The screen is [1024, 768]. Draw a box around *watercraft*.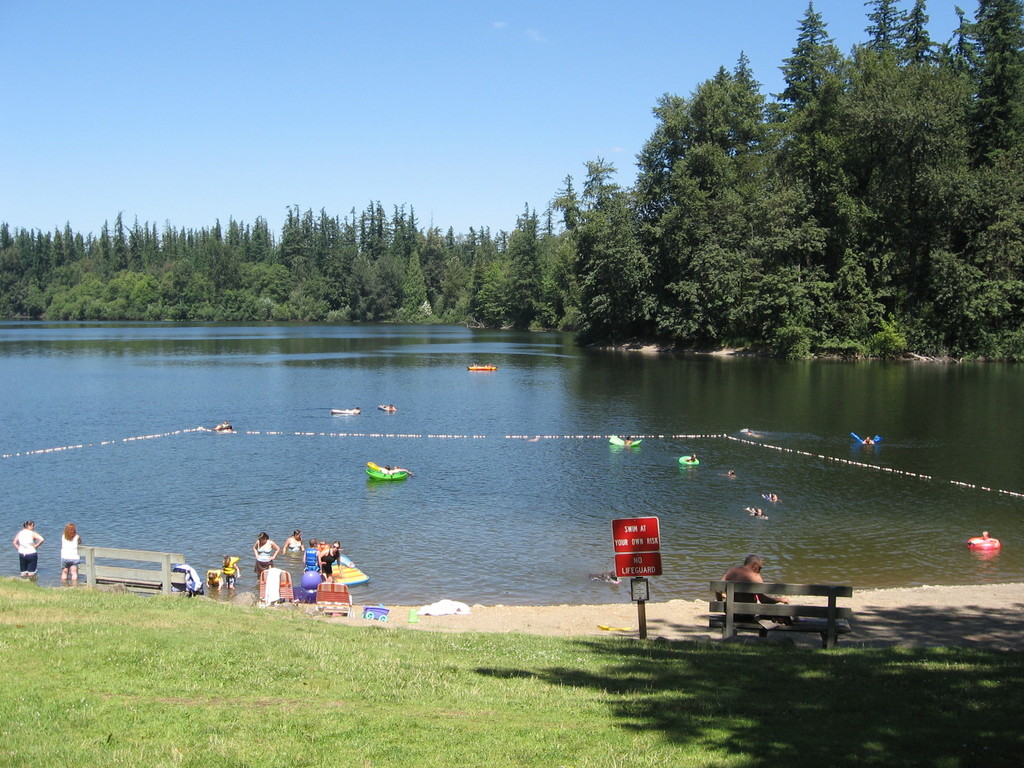
bbox=(366, 463, 411, 483).
